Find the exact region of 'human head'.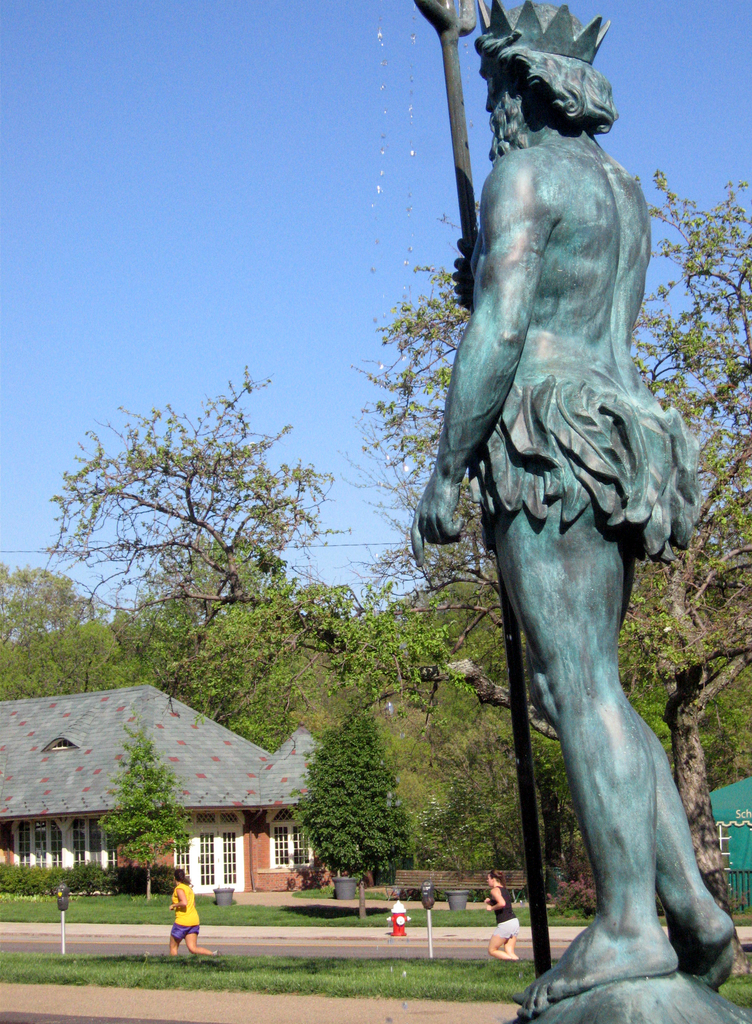
Exact region: crop(476, 45, 615, 152).
